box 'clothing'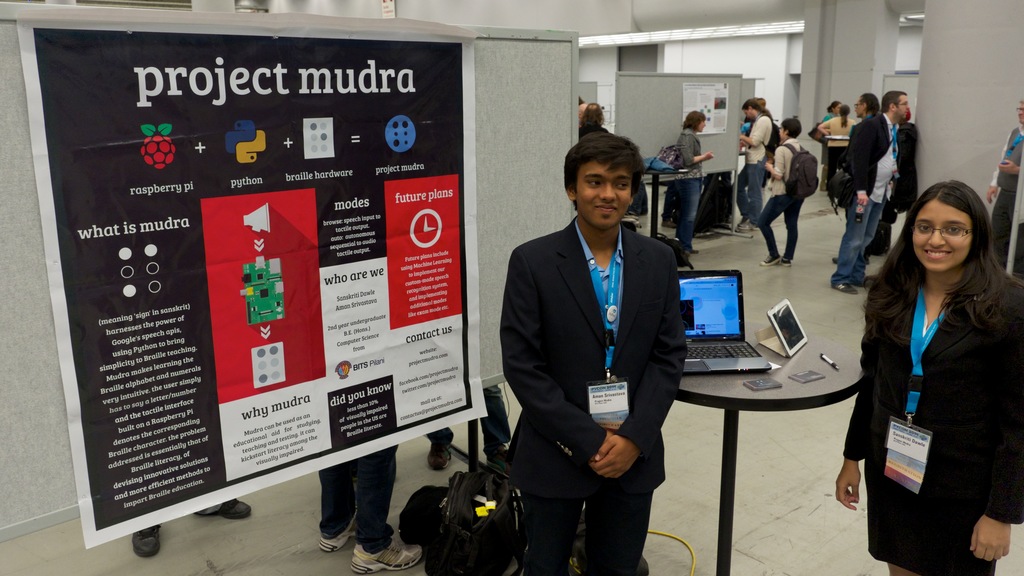
crop(986, 126, 1023, 262)
